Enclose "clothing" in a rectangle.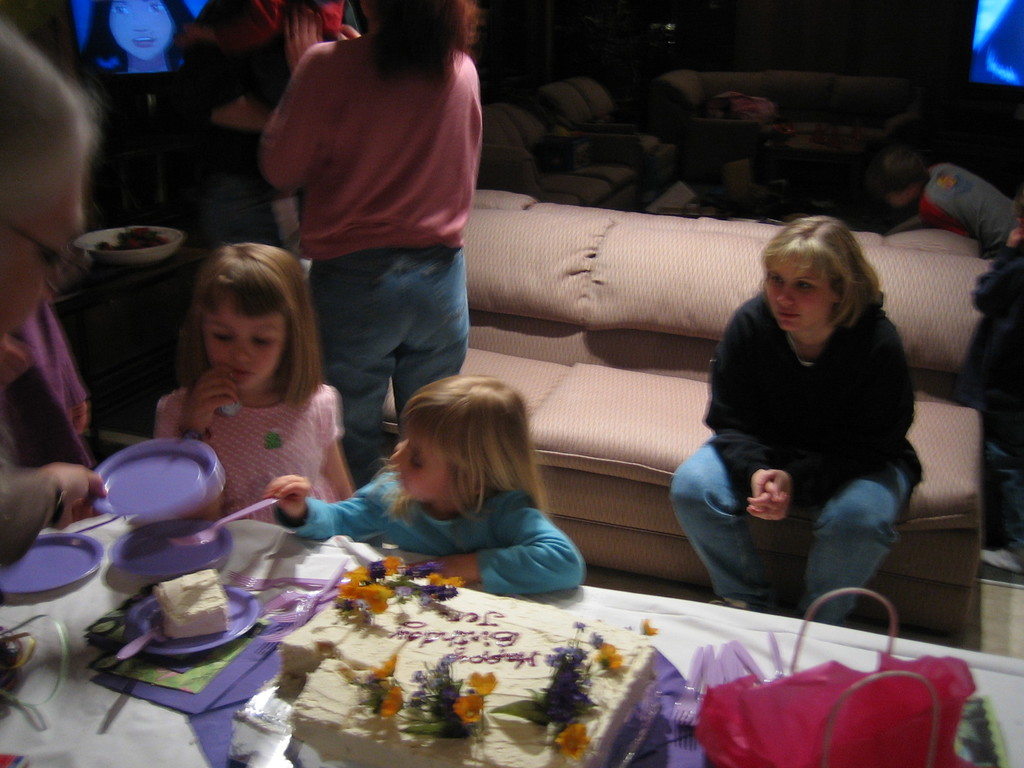
x1=665, y1=289, x2=924, y2=629.
